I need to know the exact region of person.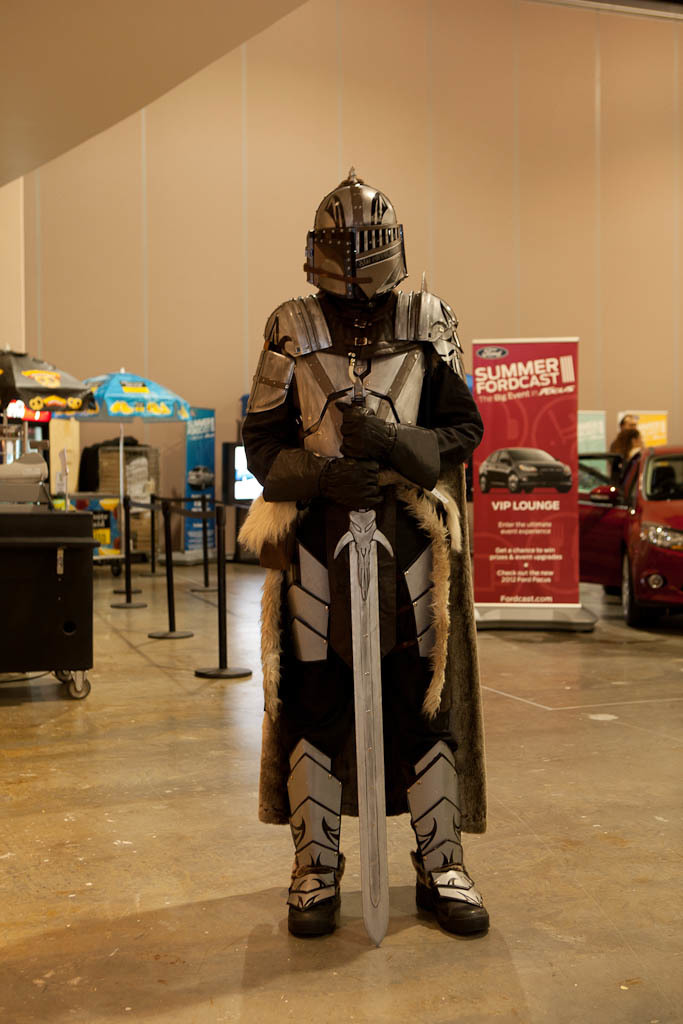
Region: <bbox>242, 172, 485, 959</bbox>.
